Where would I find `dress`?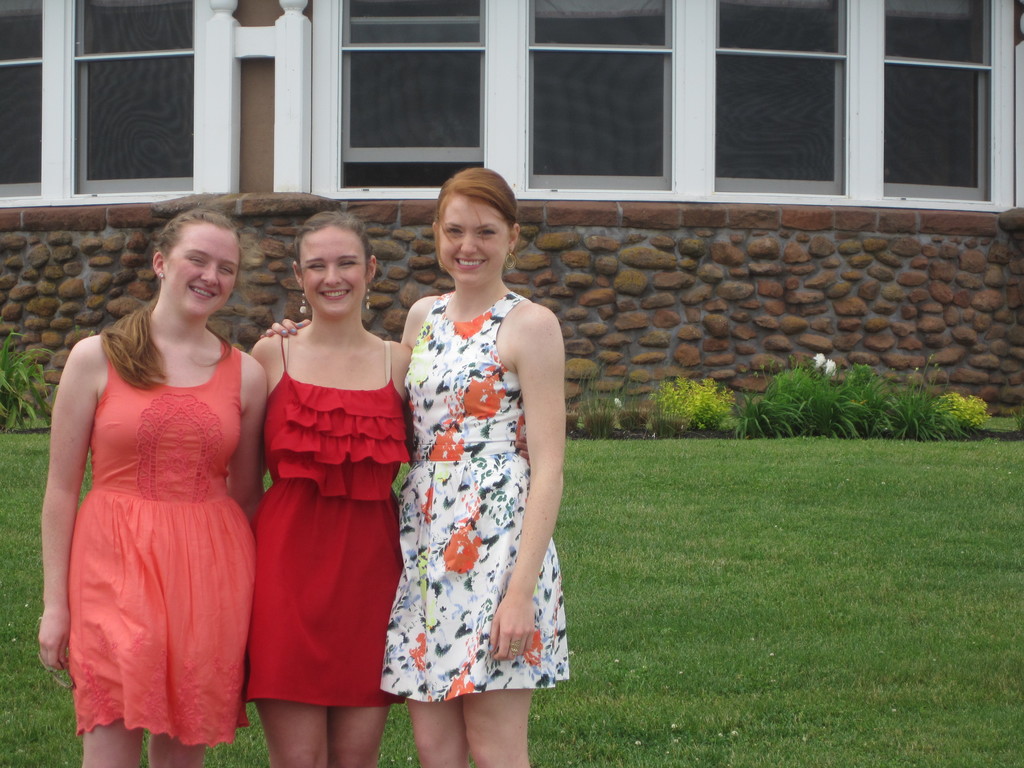
At <region>238, 342, 408, 707</region>.
